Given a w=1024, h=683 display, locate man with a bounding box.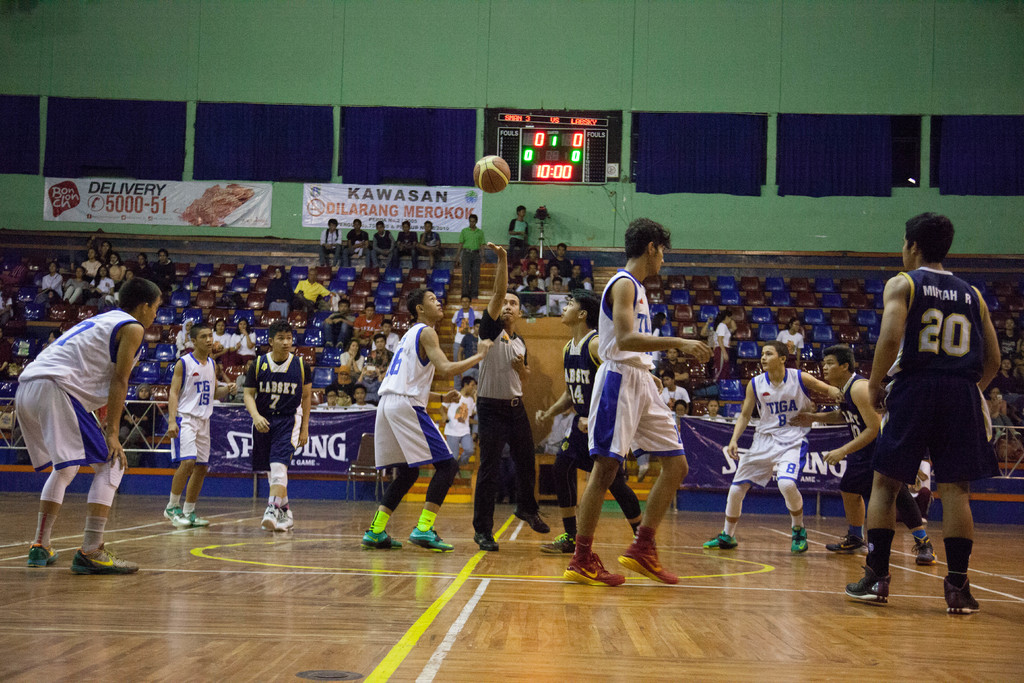
Located: region(316, 219, 342, 266).
